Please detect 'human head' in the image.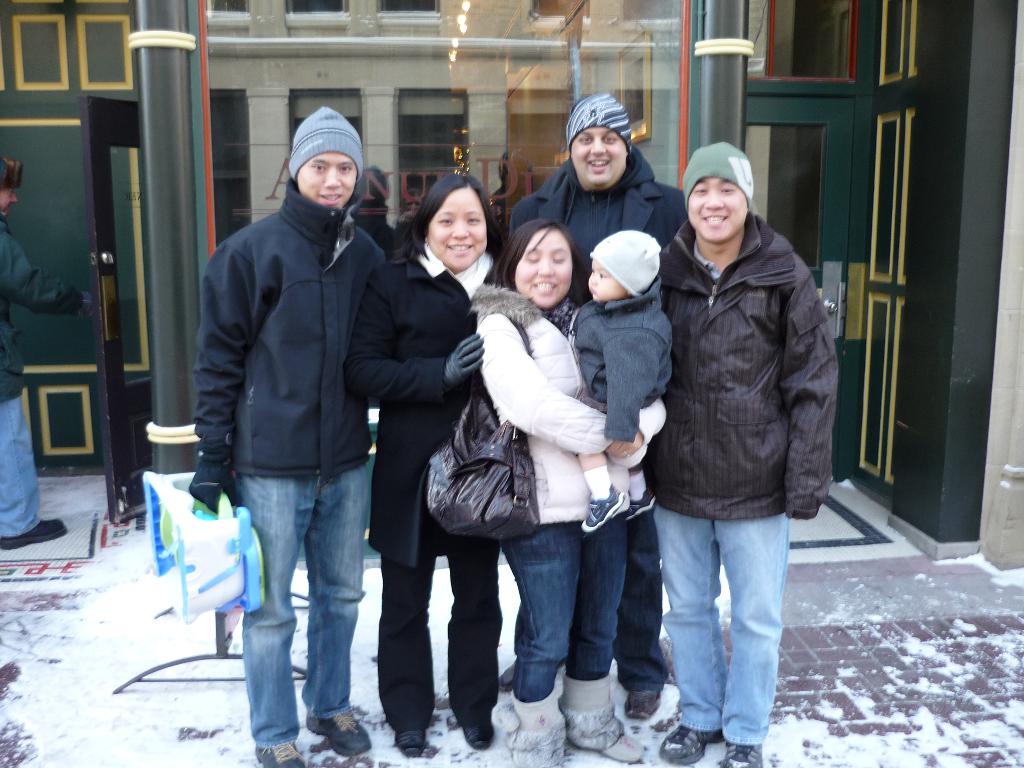
<bbox>289, 101, 358, 208</bbox>.
